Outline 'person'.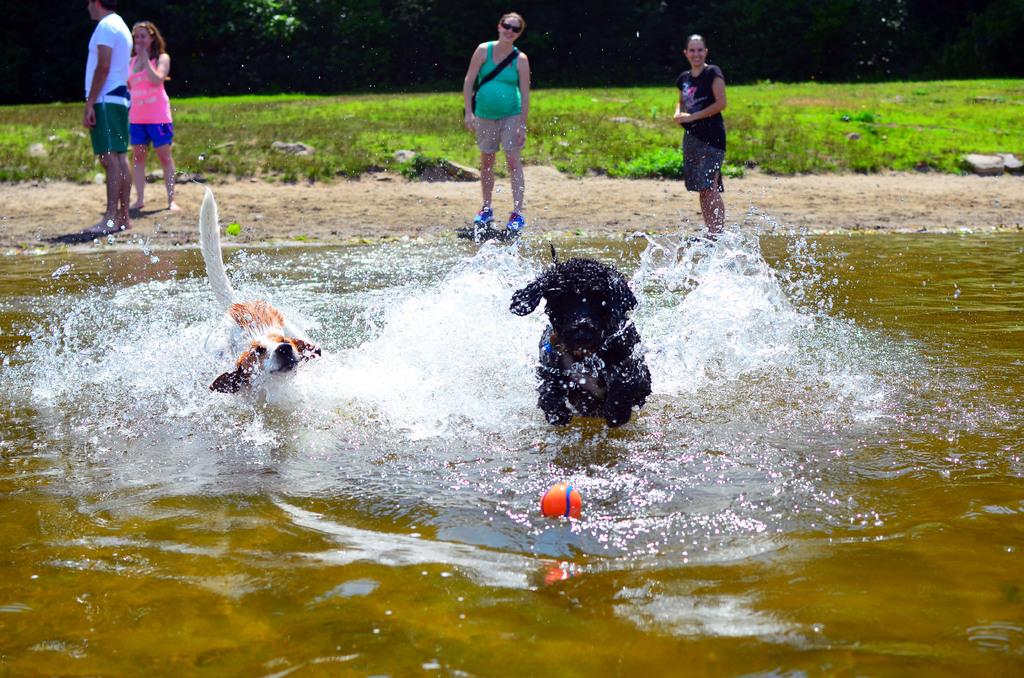
Outline: select_region(73, 0, 147, 245).
